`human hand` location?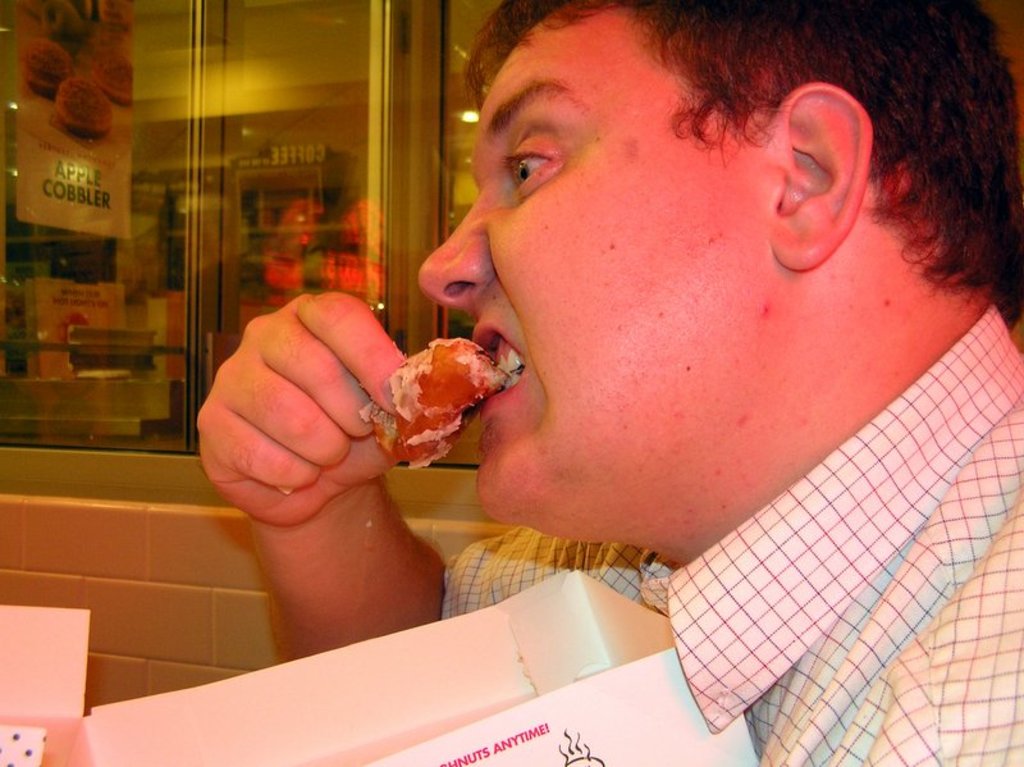
(x1=189, y1=296, x2=404, y2=544)
